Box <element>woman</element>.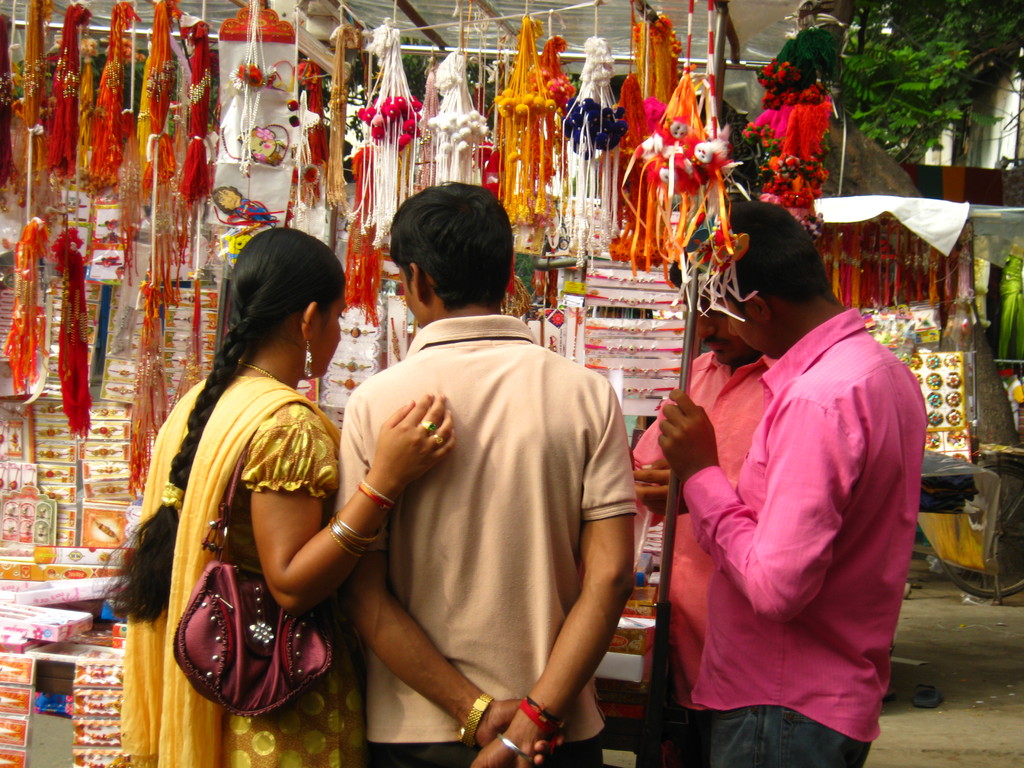
(120, 196, 374, 767).
